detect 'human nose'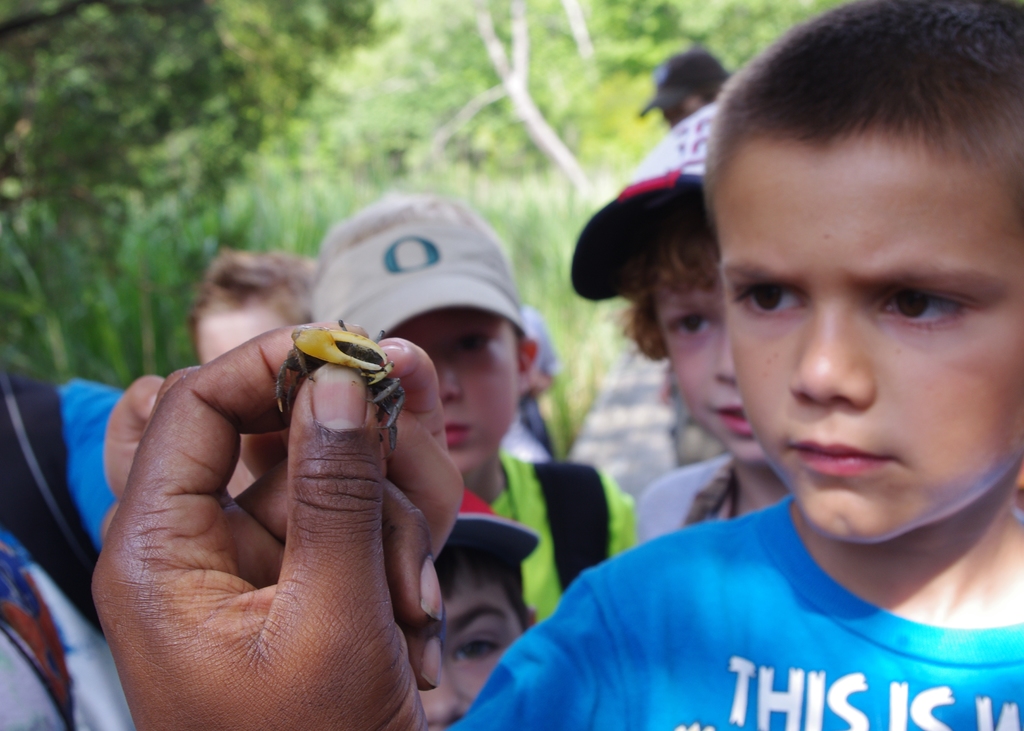
[x1=786, y1=287, x2=877, y2=409]
